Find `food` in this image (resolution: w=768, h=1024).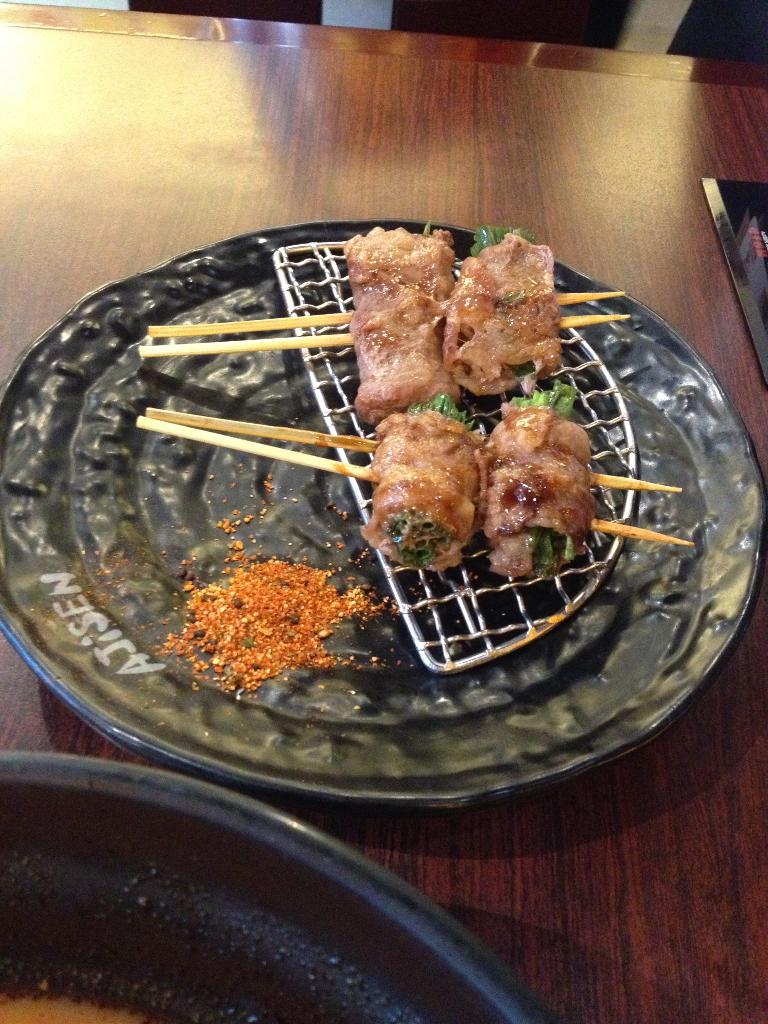
(left=443, top=218, right=569, bottom=396).
